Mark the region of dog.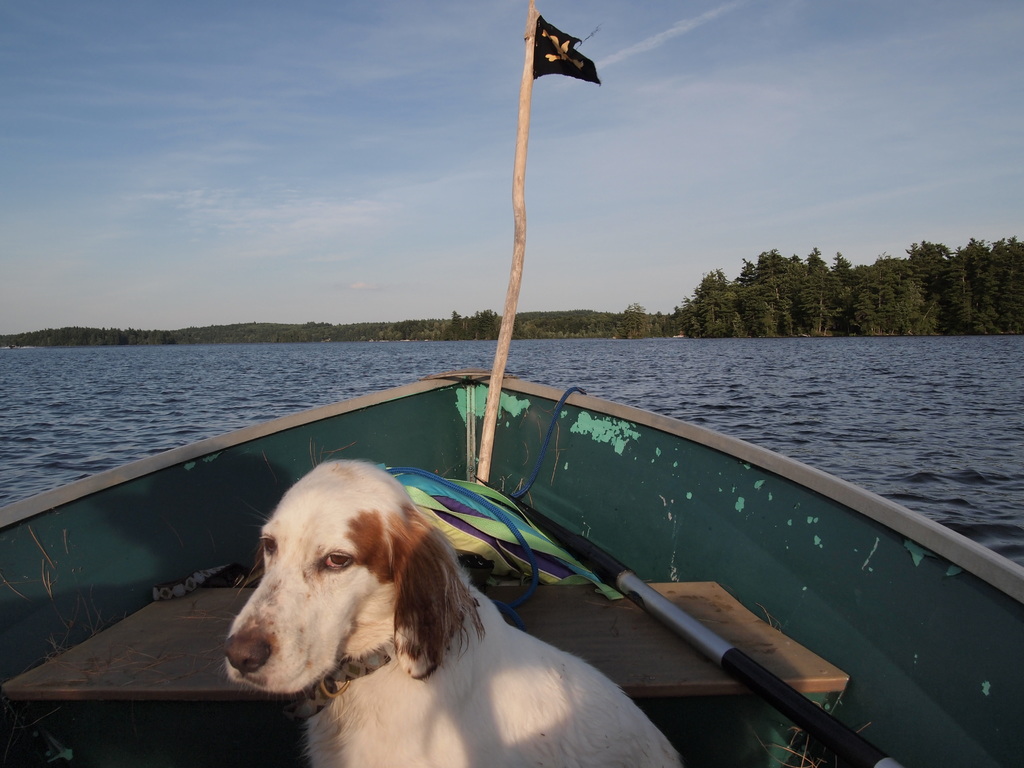
Region: bbox(220, 457, 682, 767).
